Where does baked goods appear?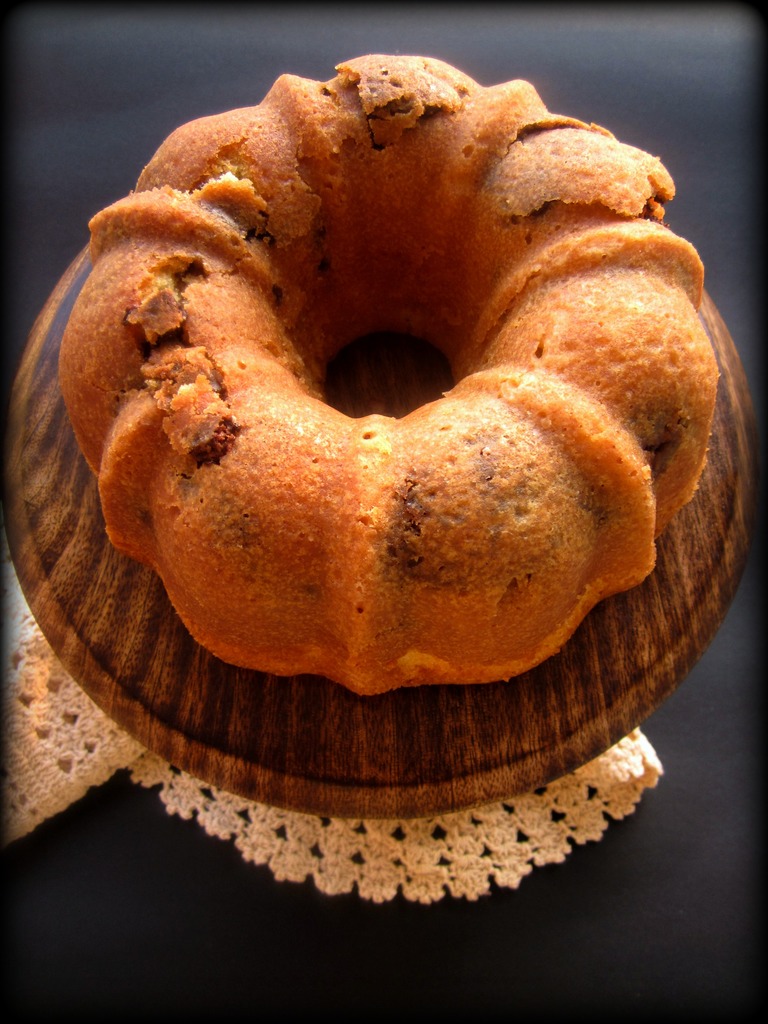
Appears at {"left": 58, "top": 51, "right": 721, "bottom": 704}.
